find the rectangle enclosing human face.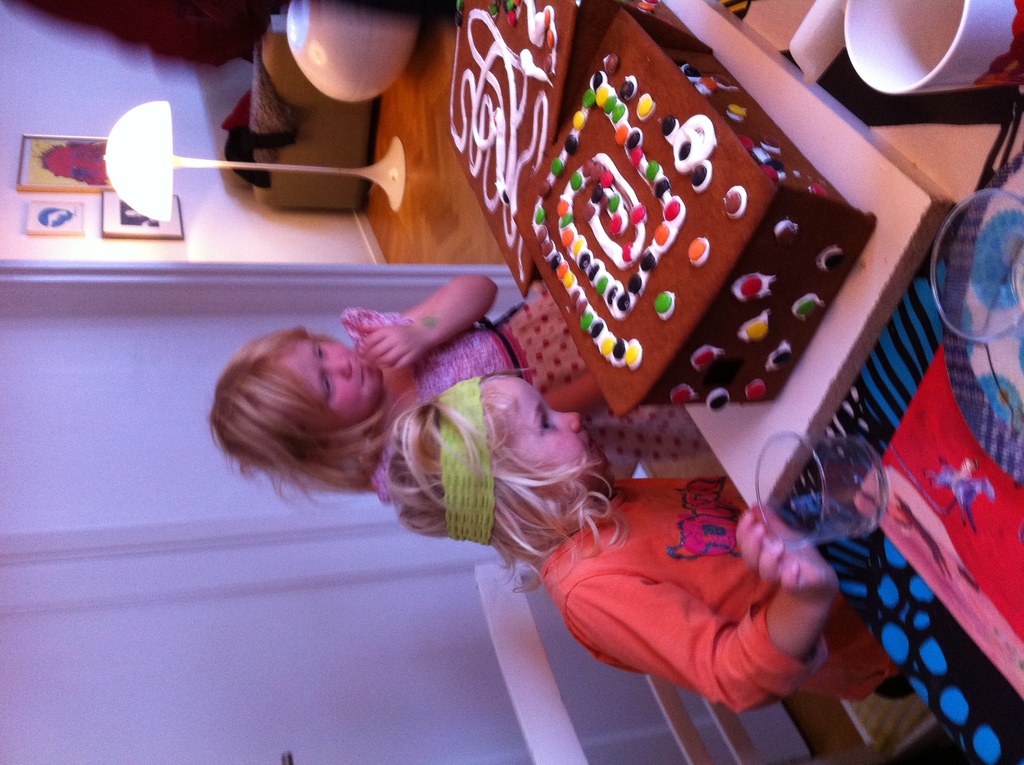
(left=283, top=337, right=380, bottom=426).
